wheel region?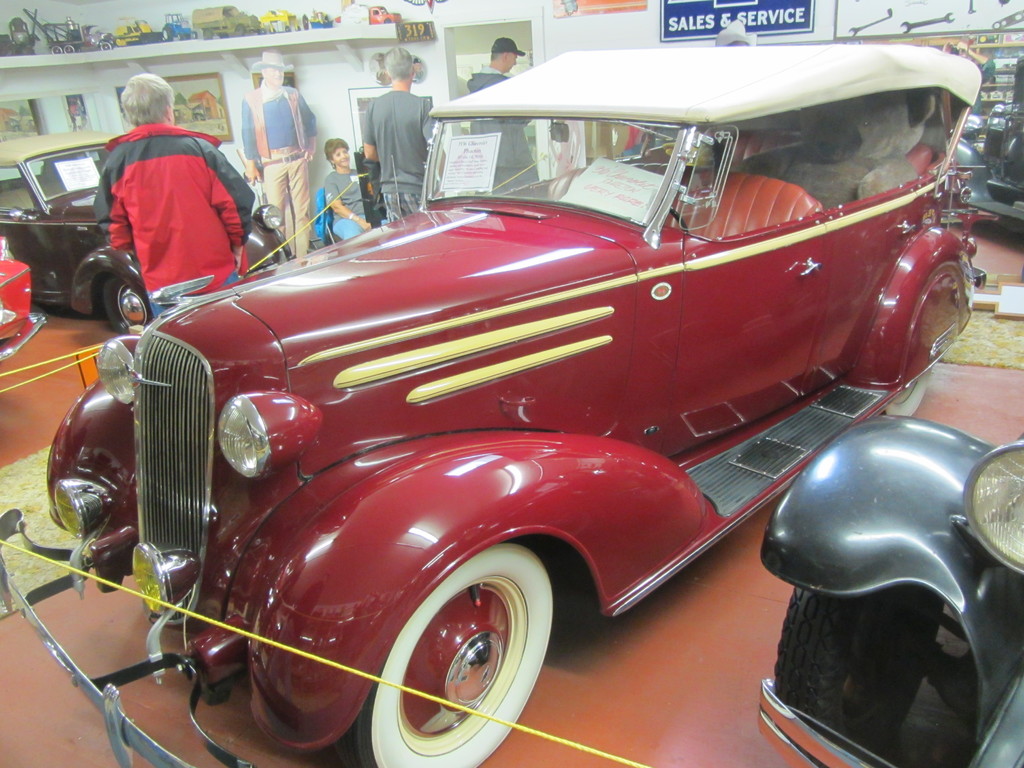
pyautogui.locateOnScreen(191, 31, 199, 38)
